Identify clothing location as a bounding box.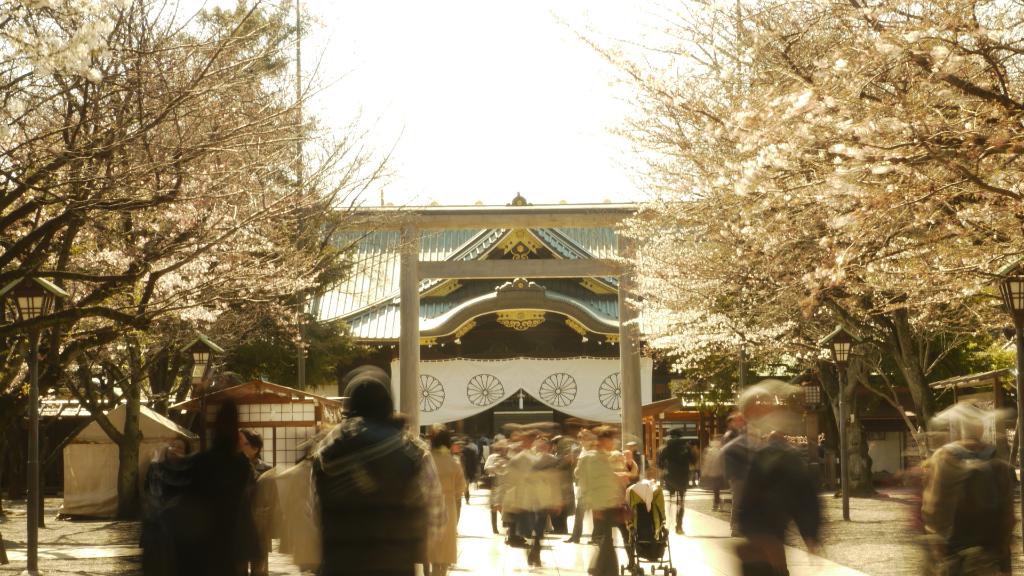
132, 439, 254, 574.
